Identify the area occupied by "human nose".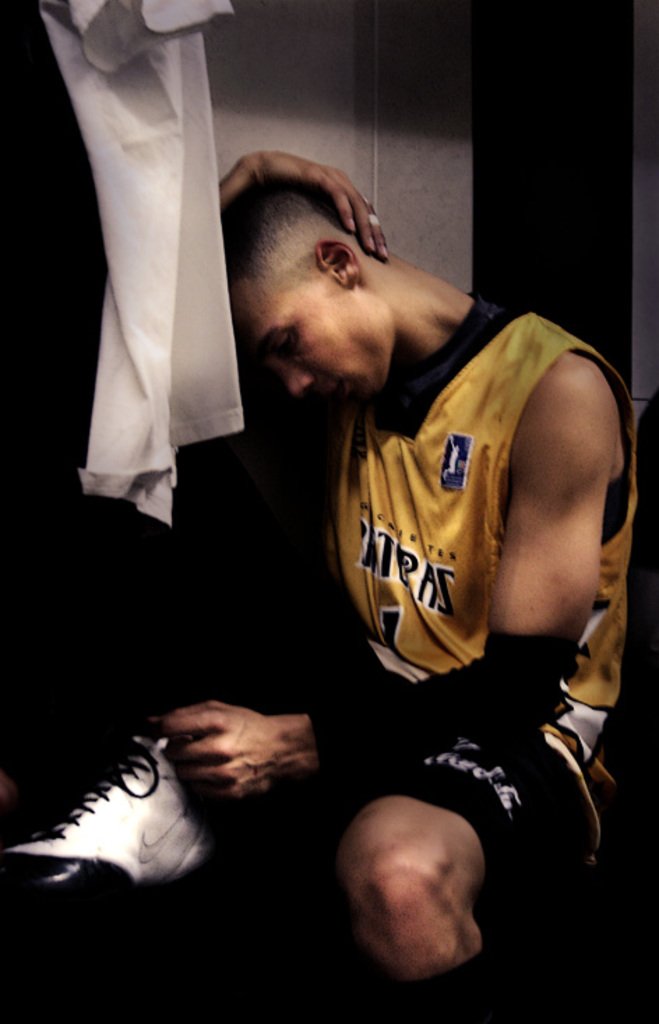
Area: (x1=271, y1=367, x2=314, y2=397).
